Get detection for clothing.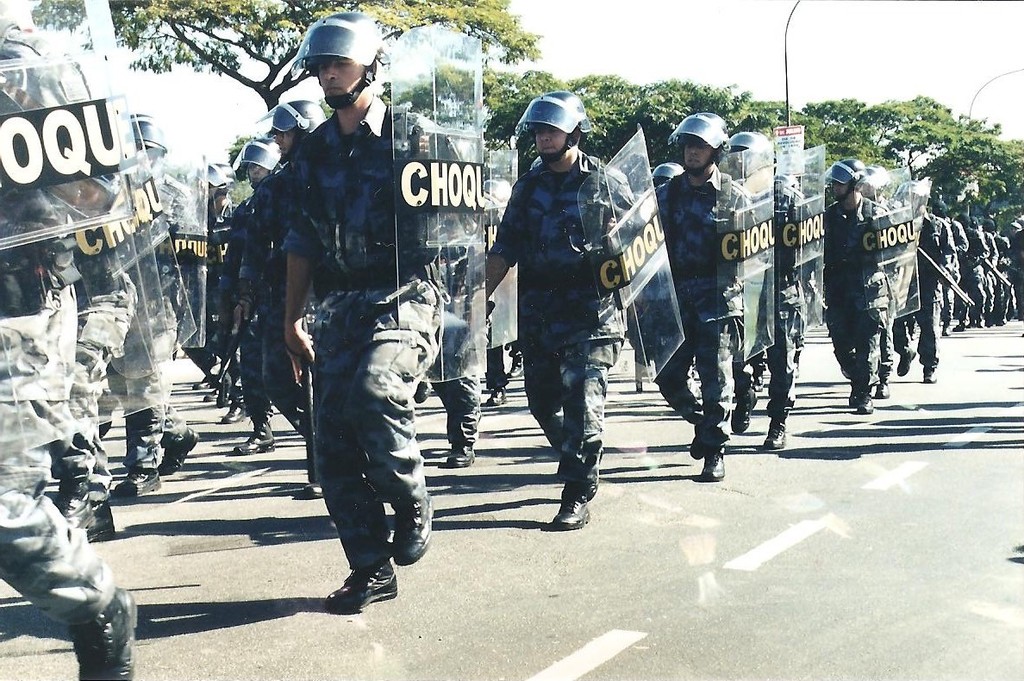
Detection: 18, 172, 141, 533.
